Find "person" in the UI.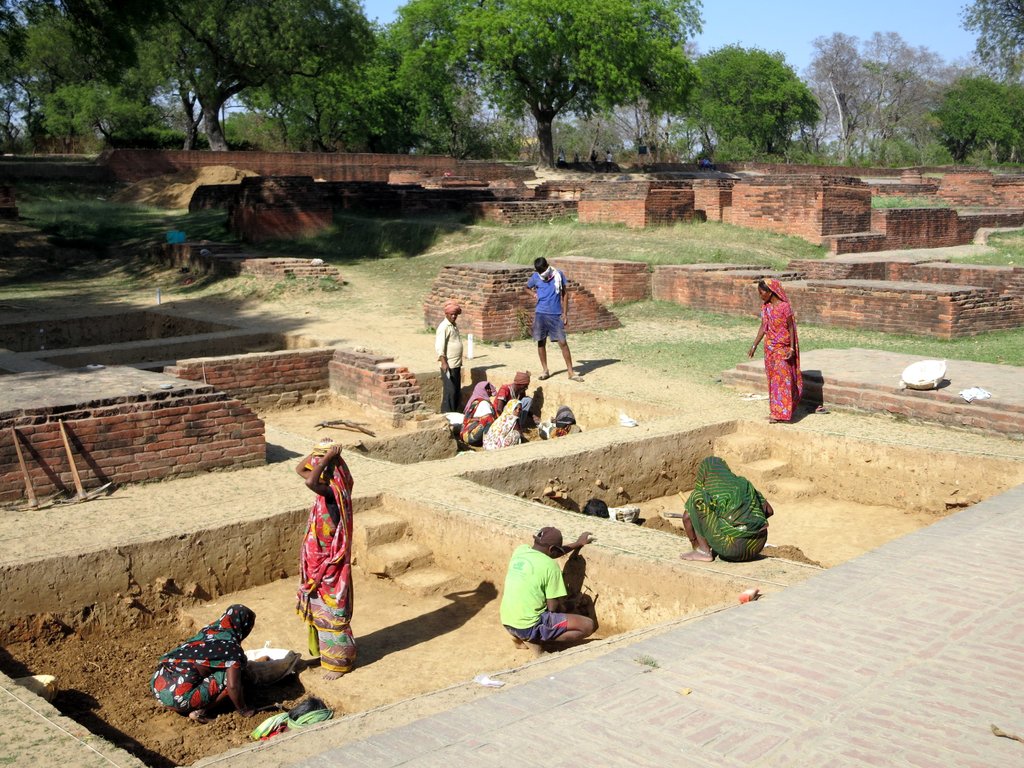
UI element at (left=152, top=602, right=260, bottom=725).
